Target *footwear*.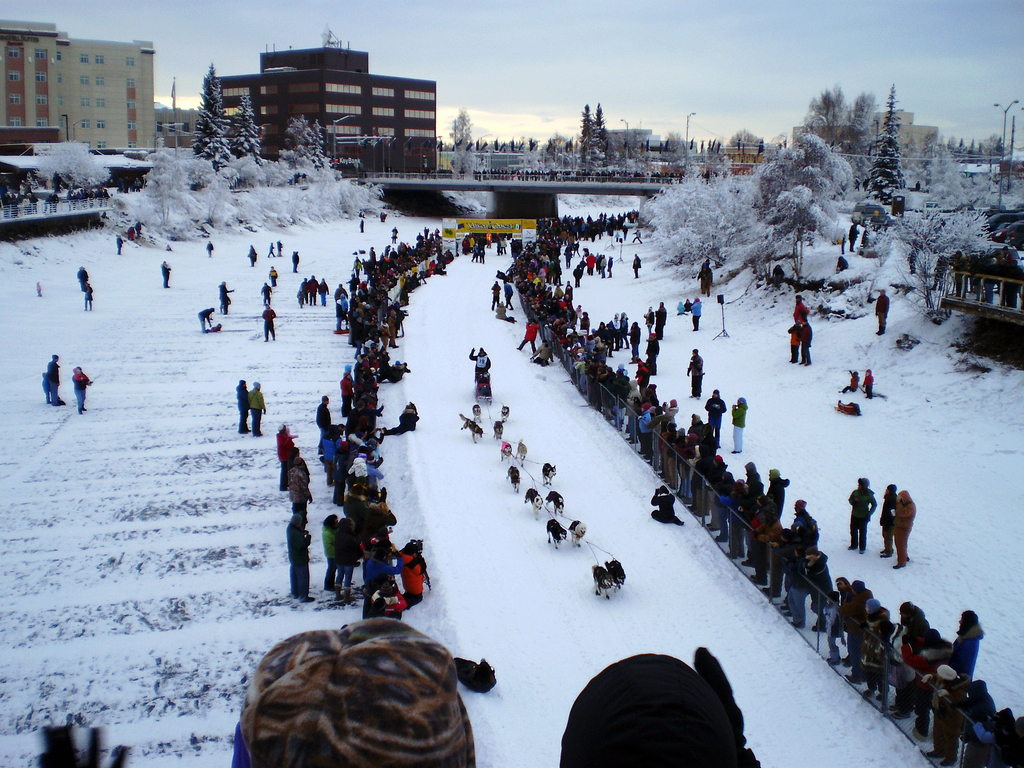
Target region: [778, 605, 790, 609].
